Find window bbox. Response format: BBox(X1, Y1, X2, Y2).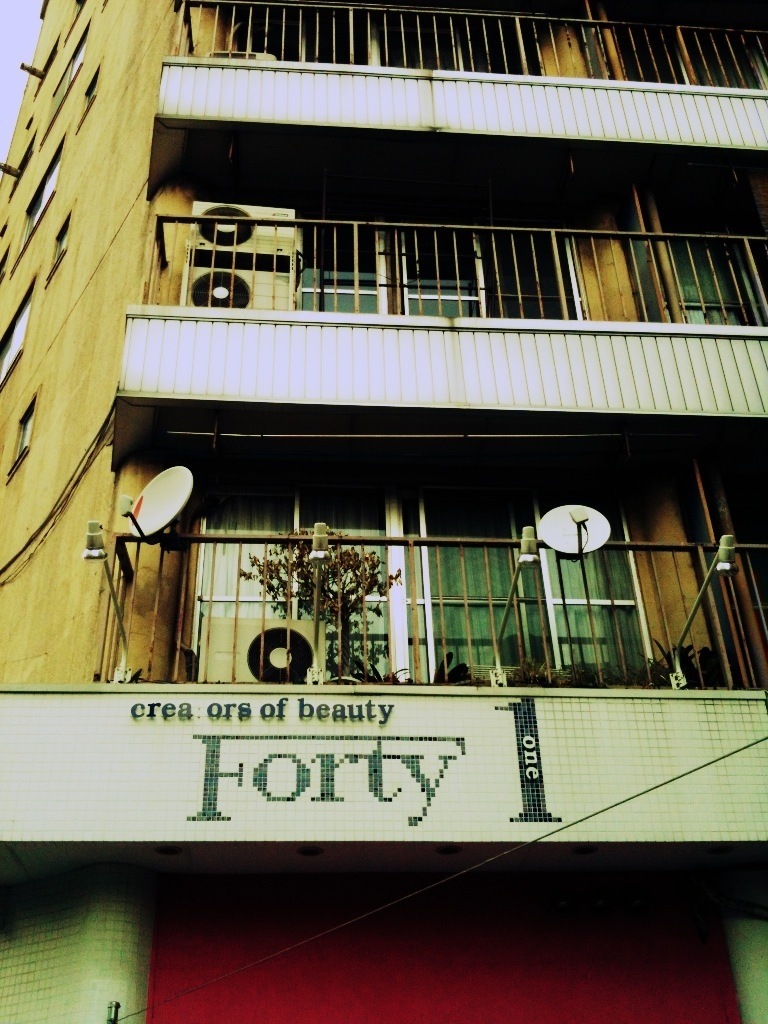
BBox(46, 208, 69, 293).
